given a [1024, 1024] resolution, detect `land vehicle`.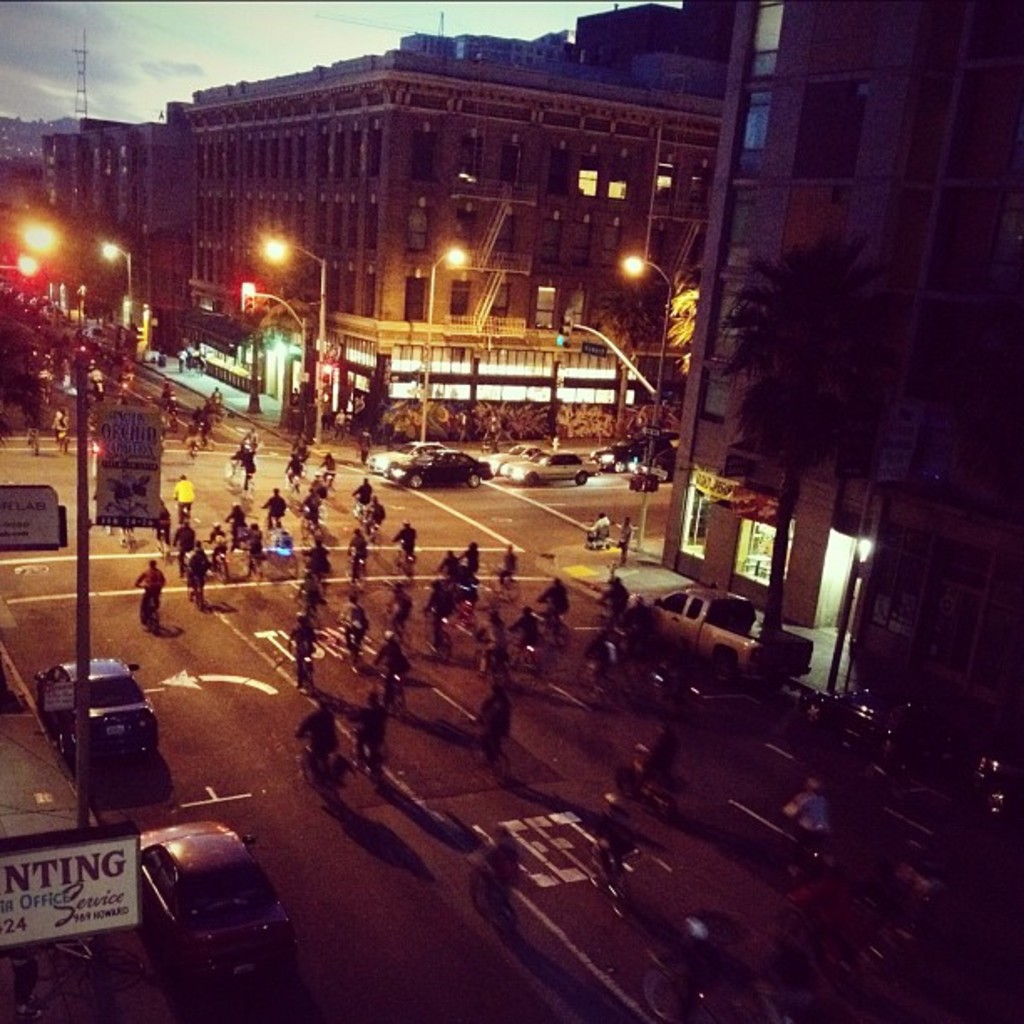
crop(465, 848, 514, 934).
